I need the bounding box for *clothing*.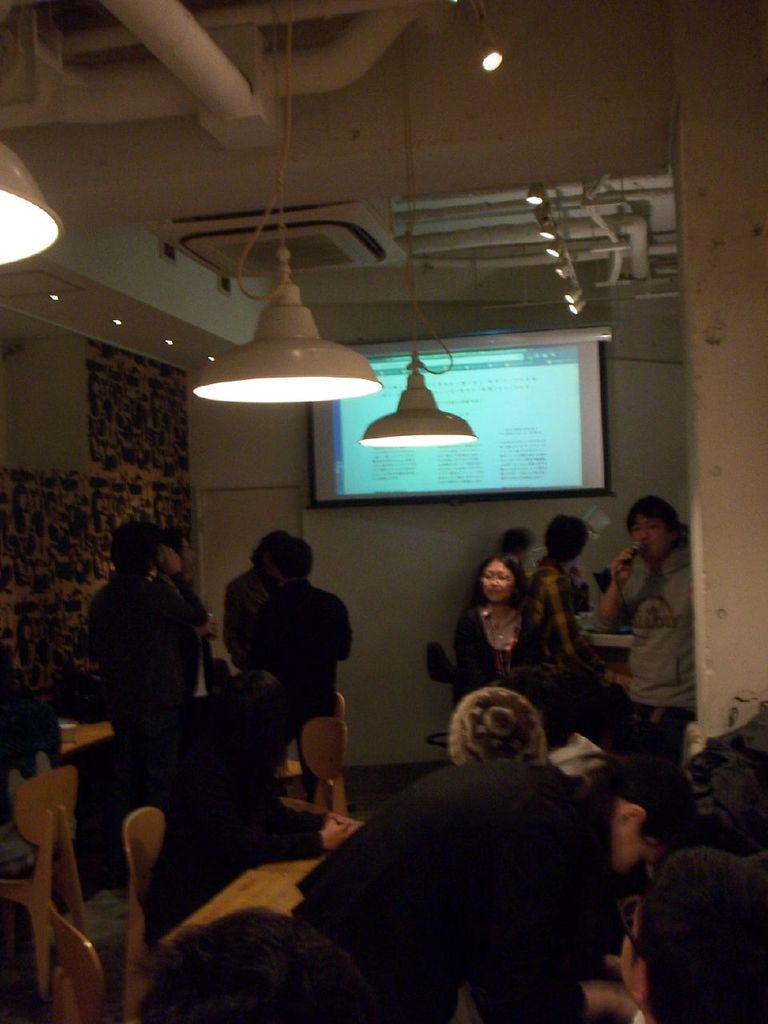
Here it is: {"x1": 452, "y1": 607, "x2": 570, "y2": 732}.
